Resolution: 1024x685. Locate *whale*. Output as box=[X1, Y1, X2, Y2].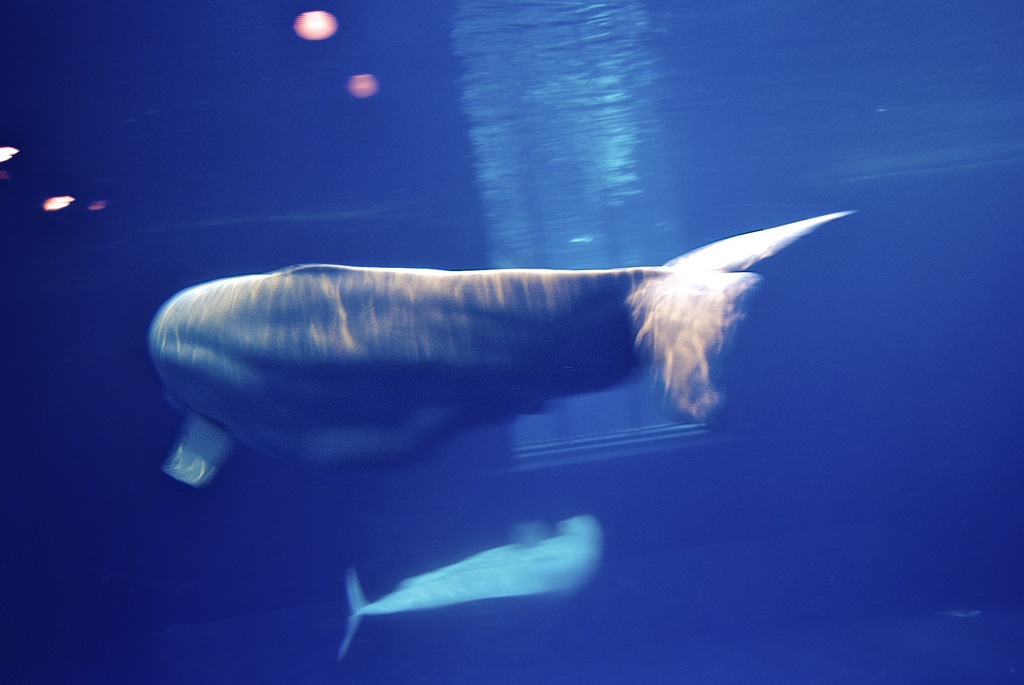
box=[332, 502, 612, 656].
